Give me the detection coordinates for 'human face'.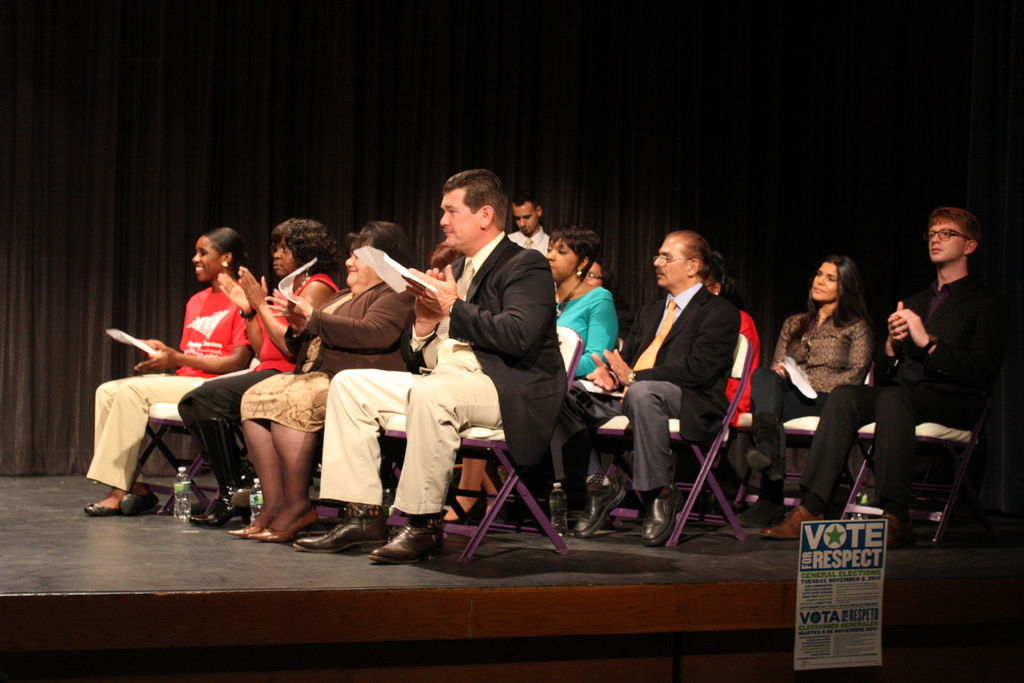
rect(812, 263, 834, 298).
